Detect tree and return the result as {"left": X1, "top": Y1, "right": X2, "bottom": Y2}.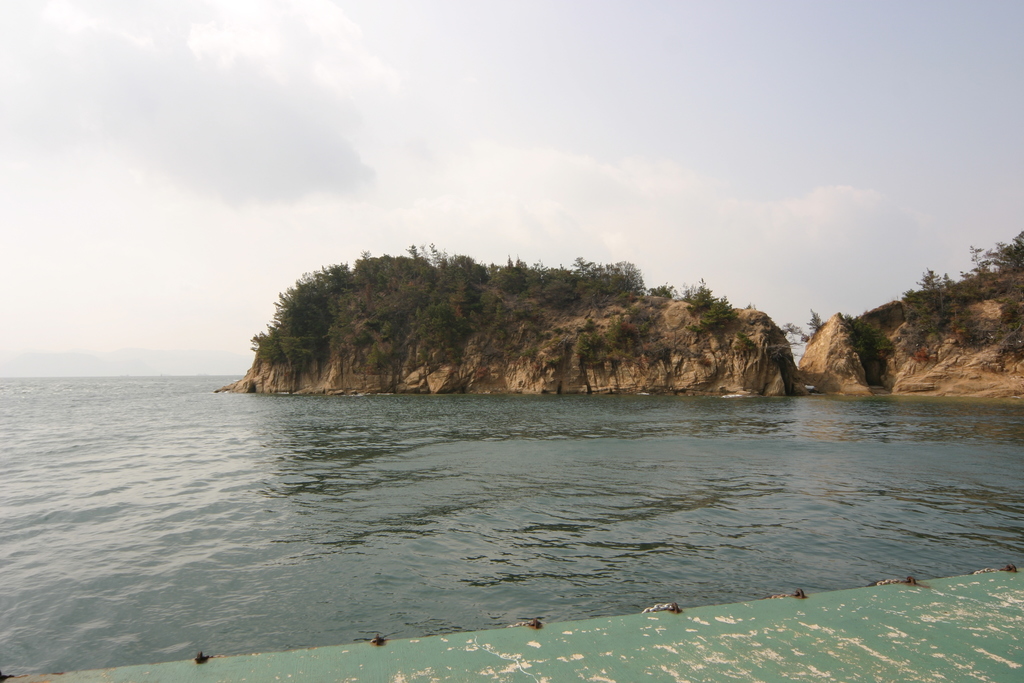
{"left": 810, "top": 315, "right": 824, "bottom": 341}.
